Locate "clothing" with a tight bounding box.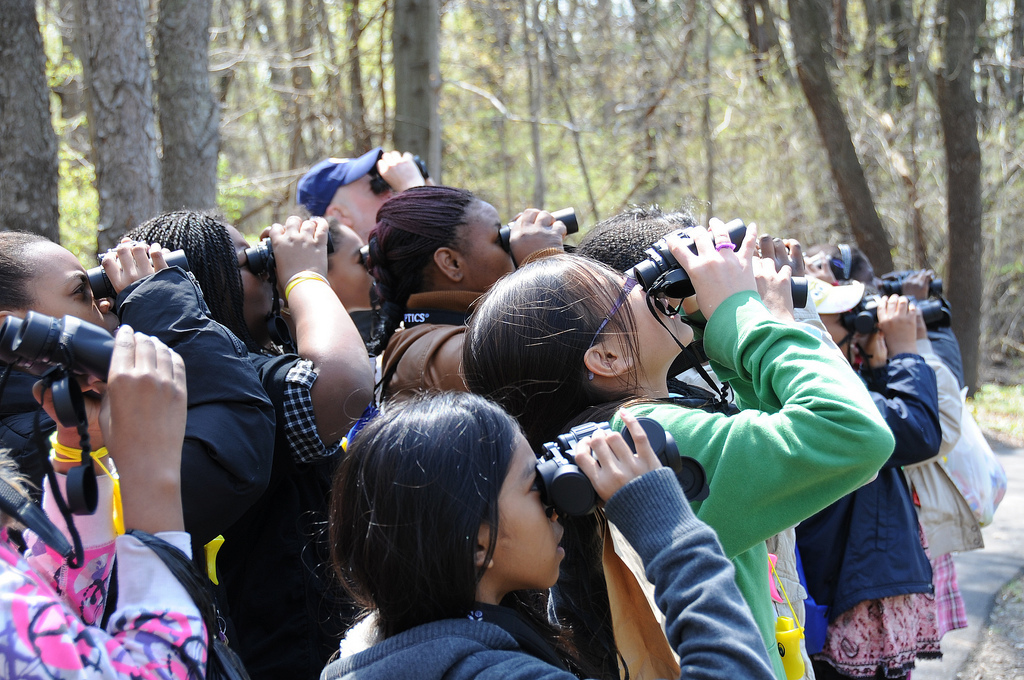
bbox=(250, 347, 372, 477).
